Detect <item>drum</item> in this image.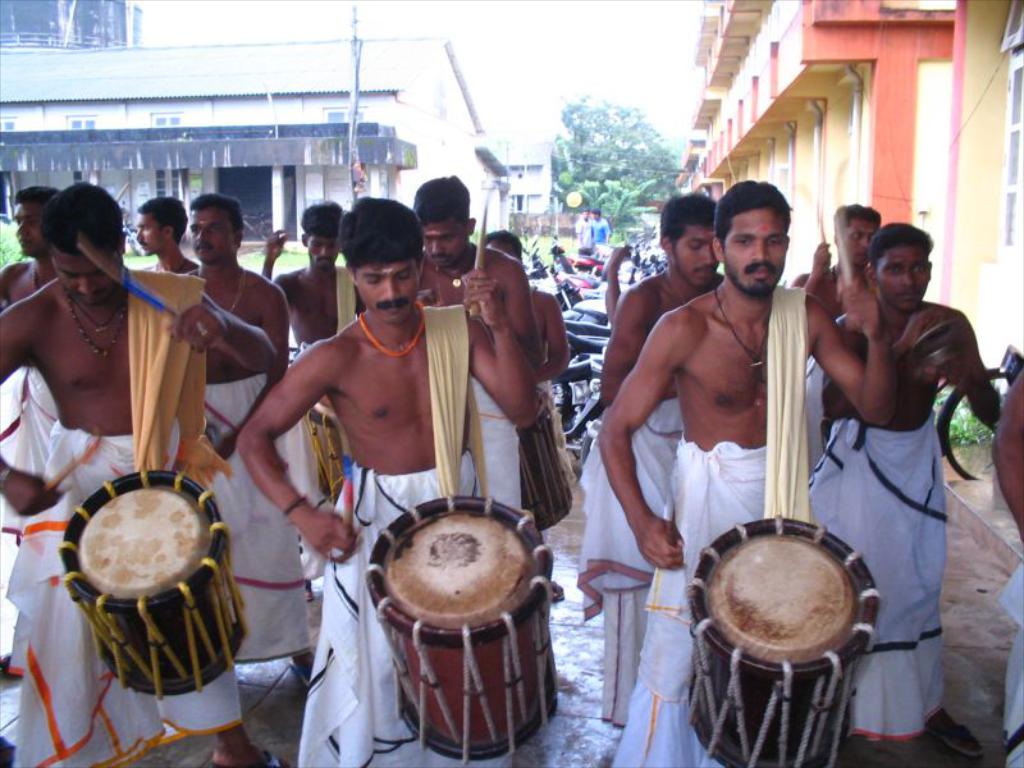
Detection: {"left": 521, "top": 388, "right": 577, "bottom": 531}.
